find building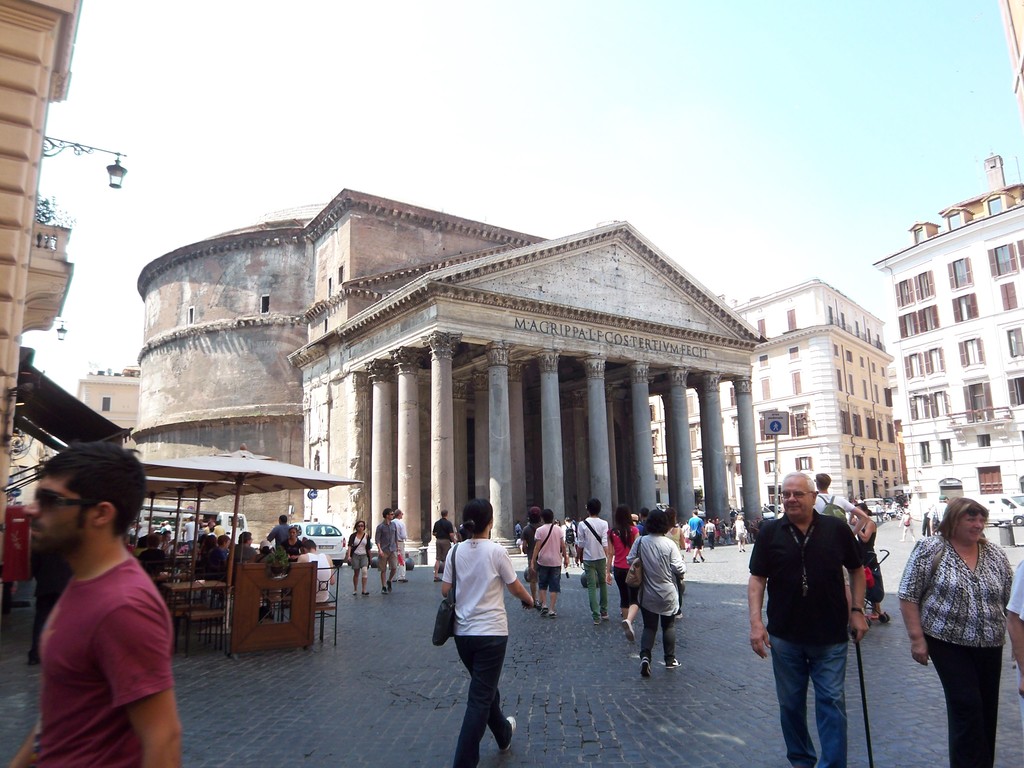
<region>648, 284, 907, 507</region>
